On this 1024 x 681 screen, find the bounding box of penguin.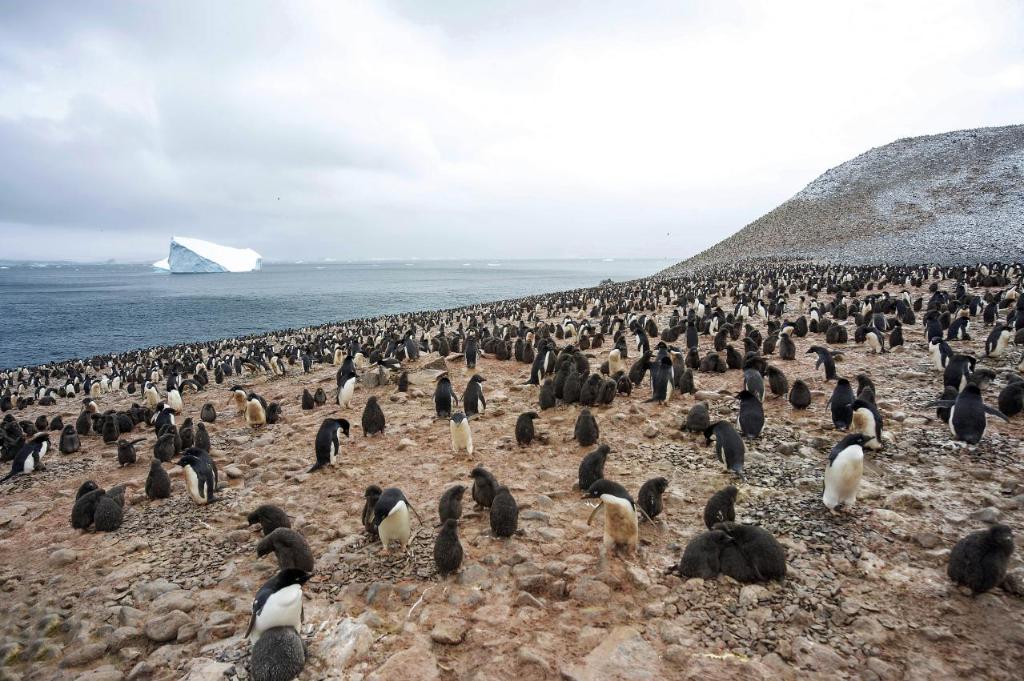
Bounding box: (516,409,541,446).
